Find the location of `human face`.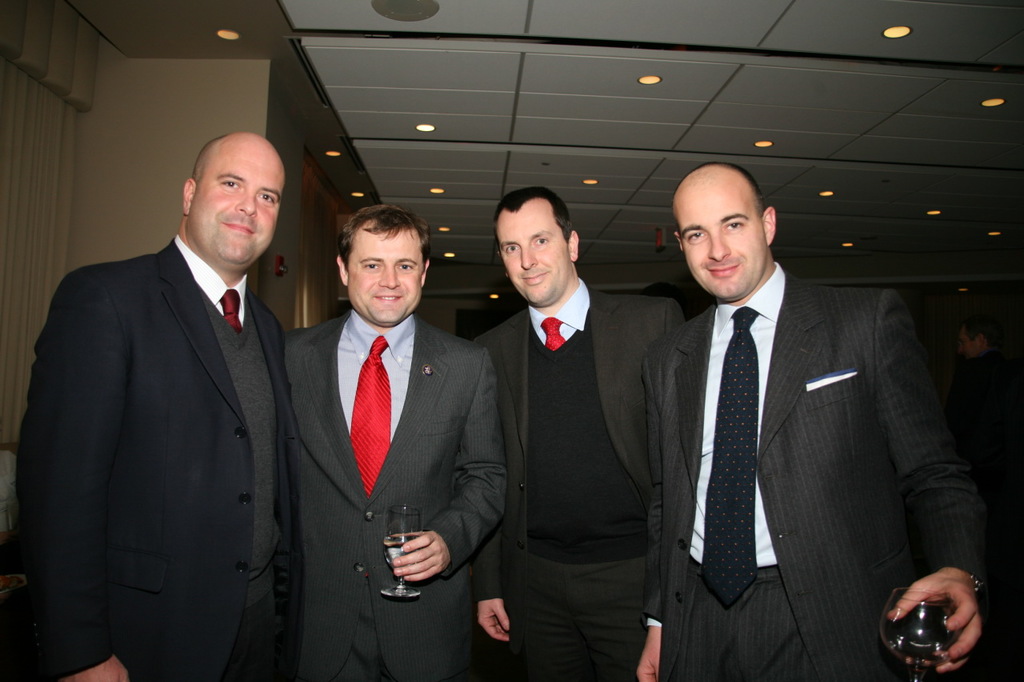
Location: Rect(497, 201, 568, 305).
